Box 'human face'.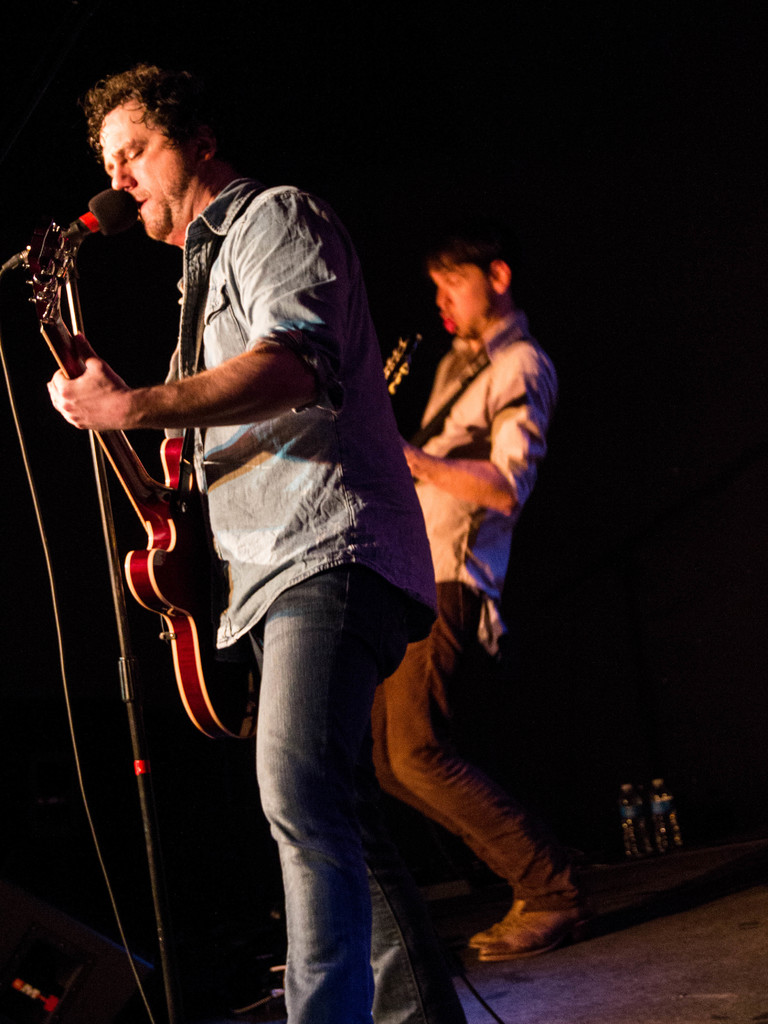
detection(97, 99, 218, 243).
